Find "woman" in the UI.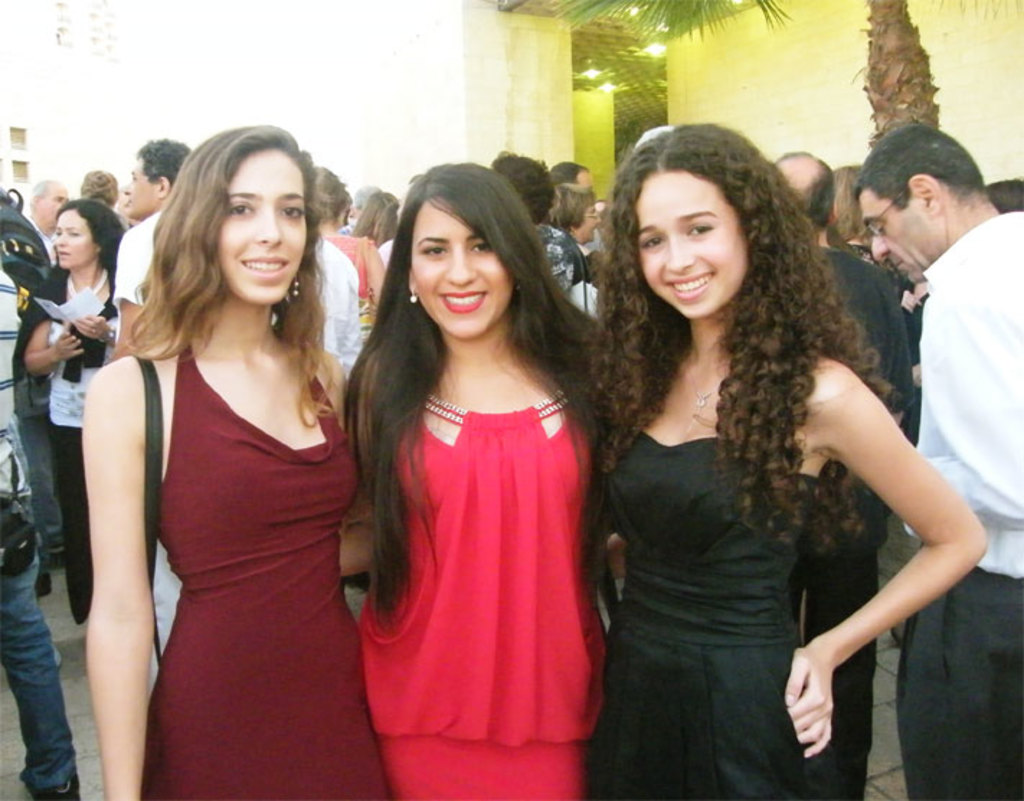
UI element at x1=12 y1=199 x2=130 y2=624.
